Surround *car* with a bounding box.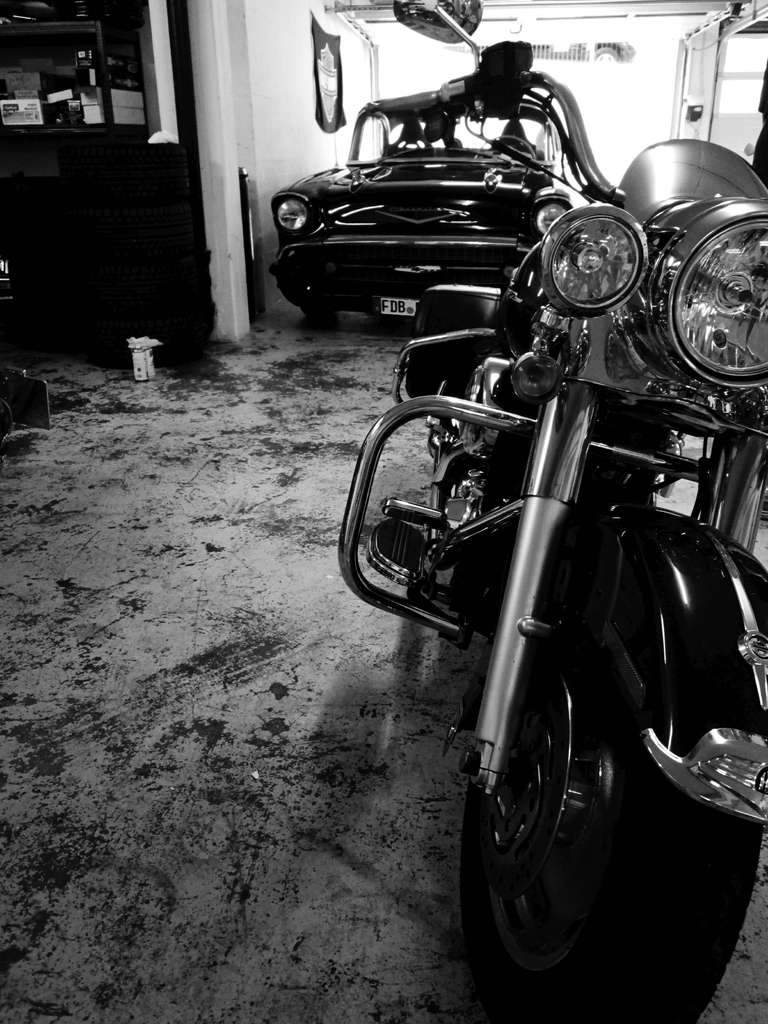
255, 65, 624, 341.
